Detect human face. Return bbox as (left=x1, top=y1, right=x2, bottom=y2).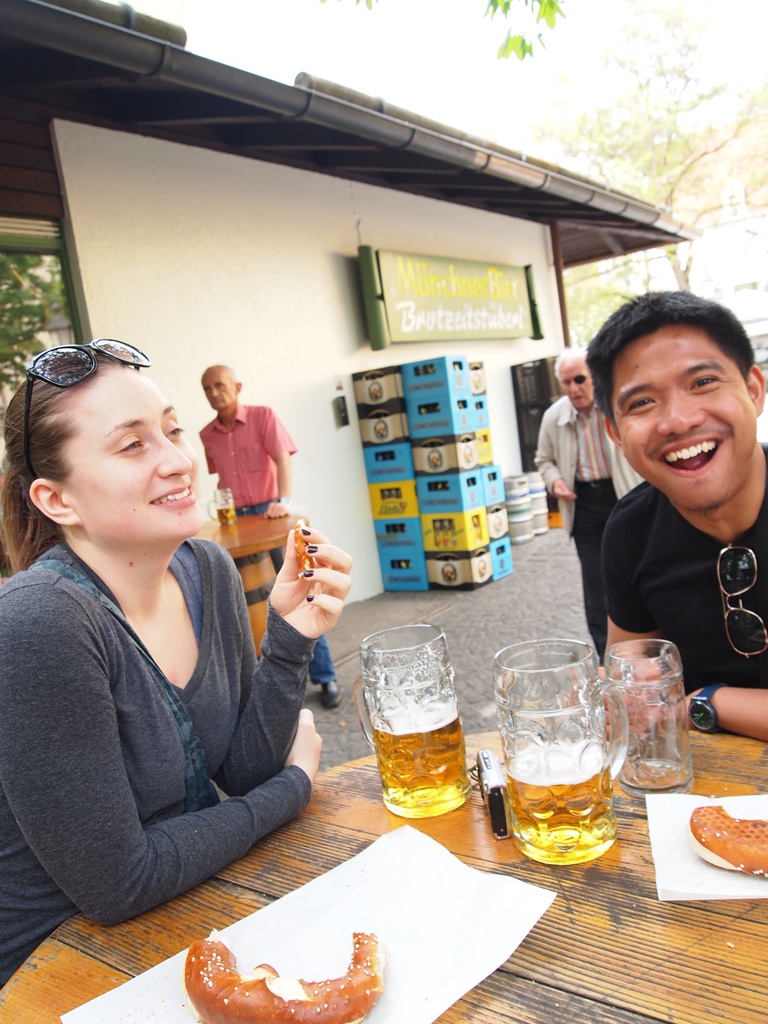
(left=611, top=324, right=749, bottom=506).
